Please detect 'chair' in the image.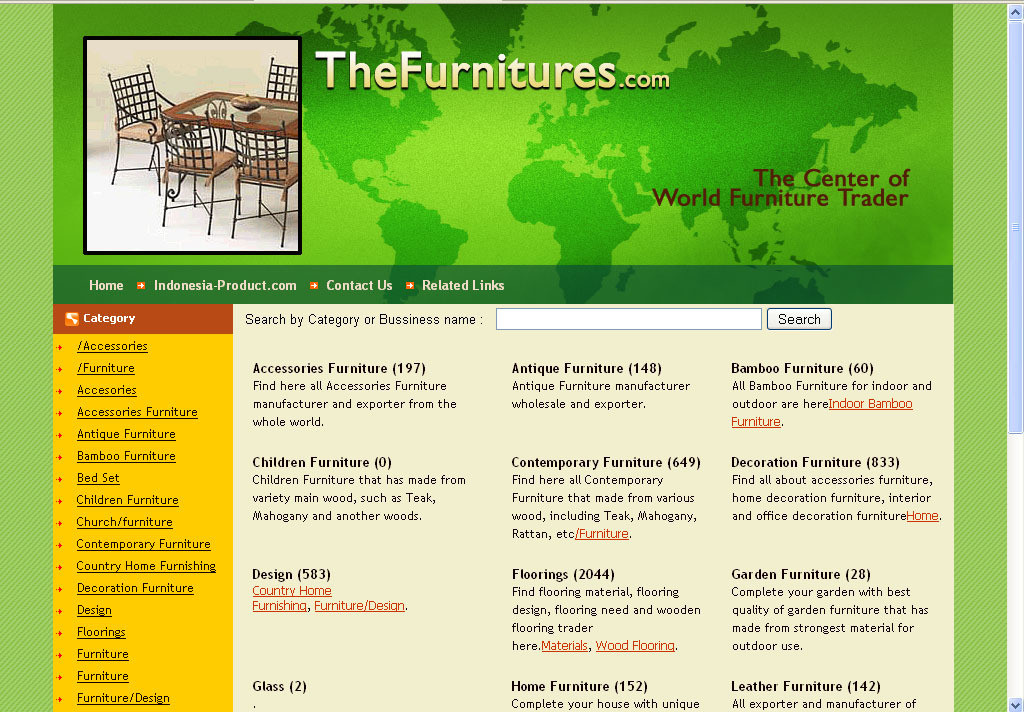
bbox=(92, 58, 172, 180).
